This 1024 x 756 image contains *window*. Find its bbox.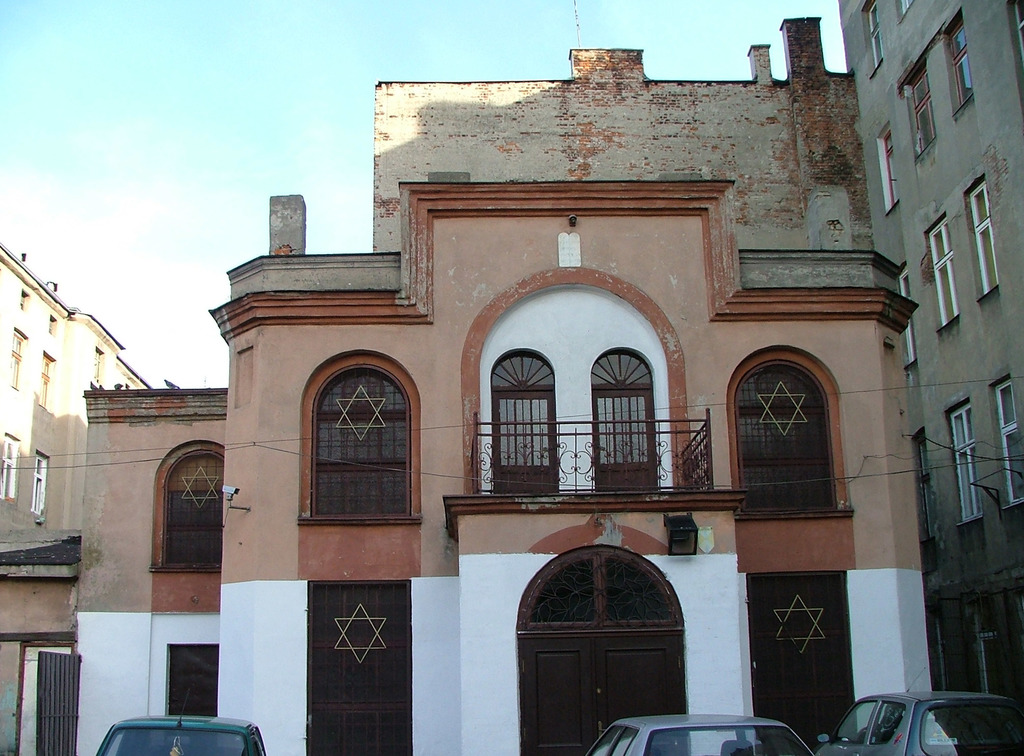
rect(911, 428, 935, 551).
